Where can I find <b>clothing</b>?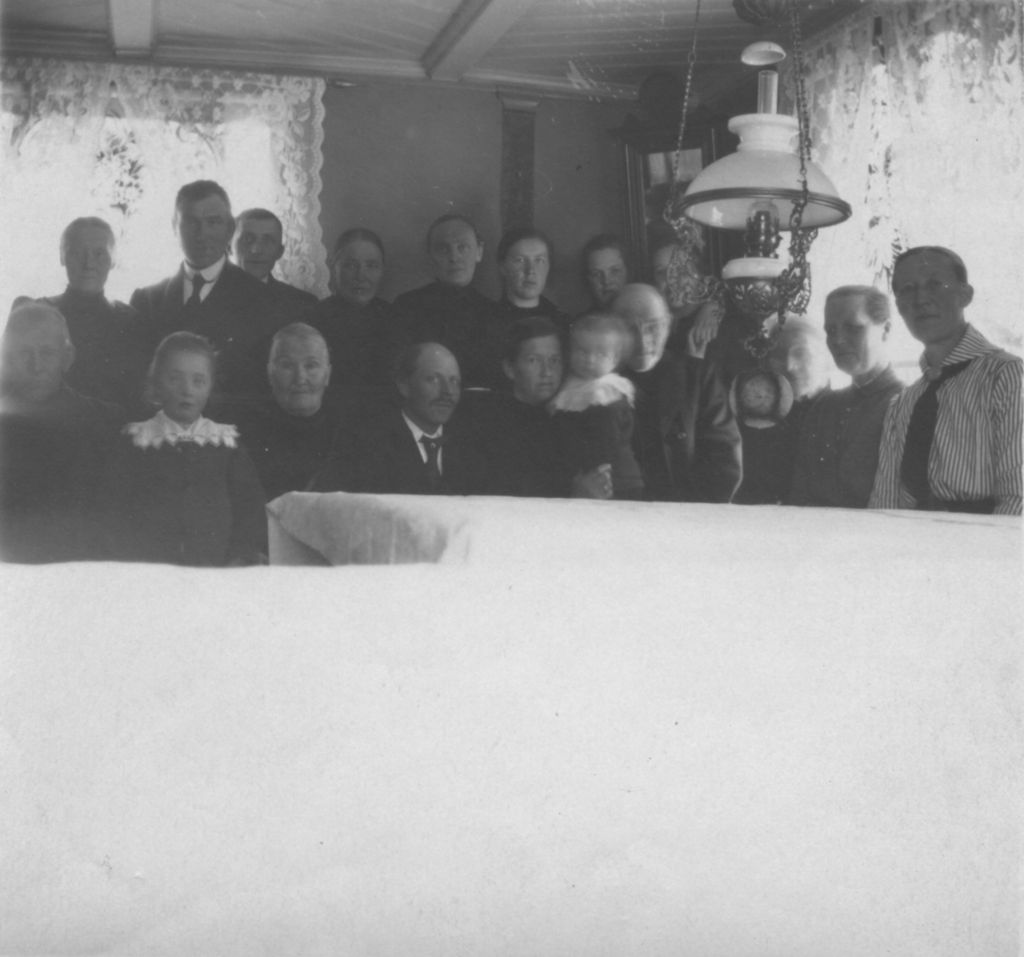
You can find it at (x1=92, y1=438, x2=255, y2=577).
